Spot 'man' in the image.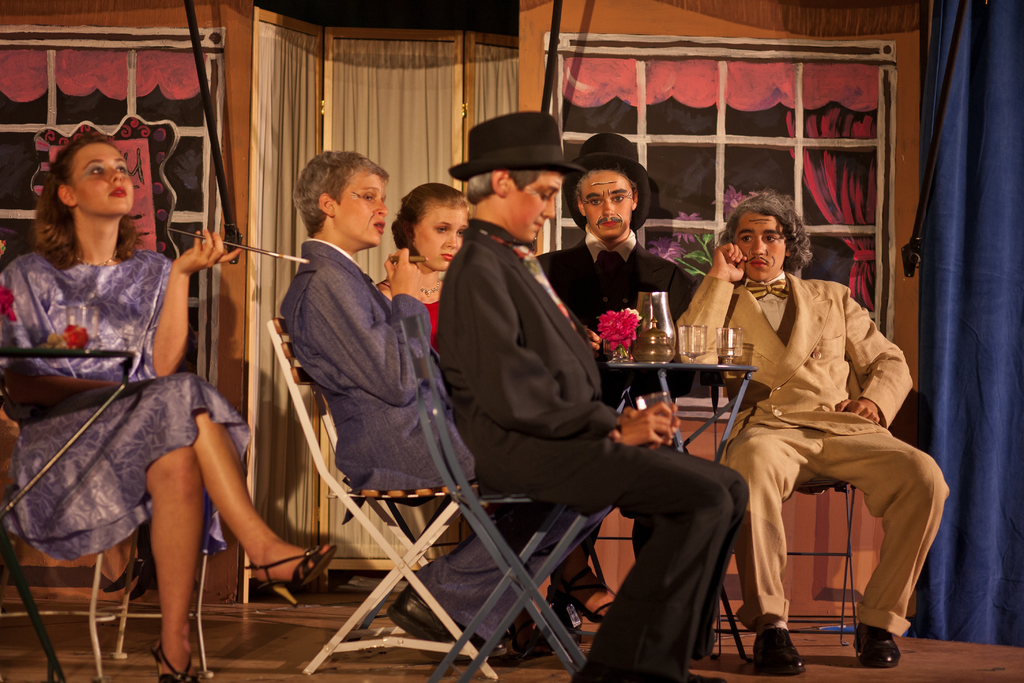
'man' found at [440, 109, 749, 682].
